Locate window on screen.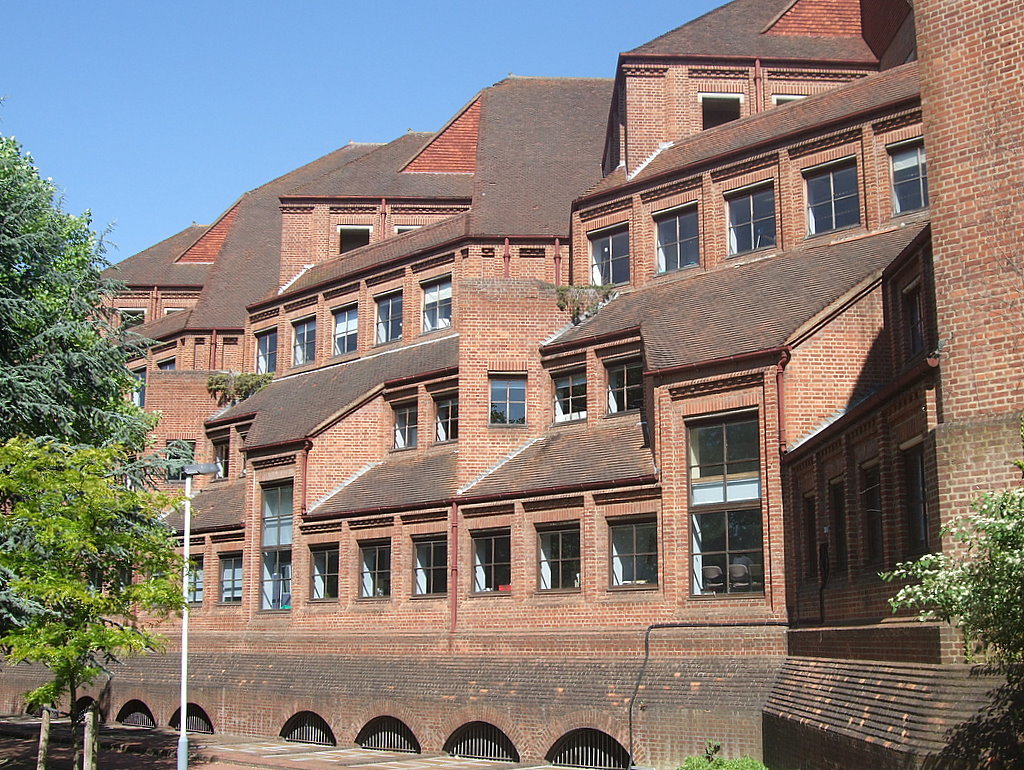
On screen at x1=382 y1=394 x2=429 y2=455.
